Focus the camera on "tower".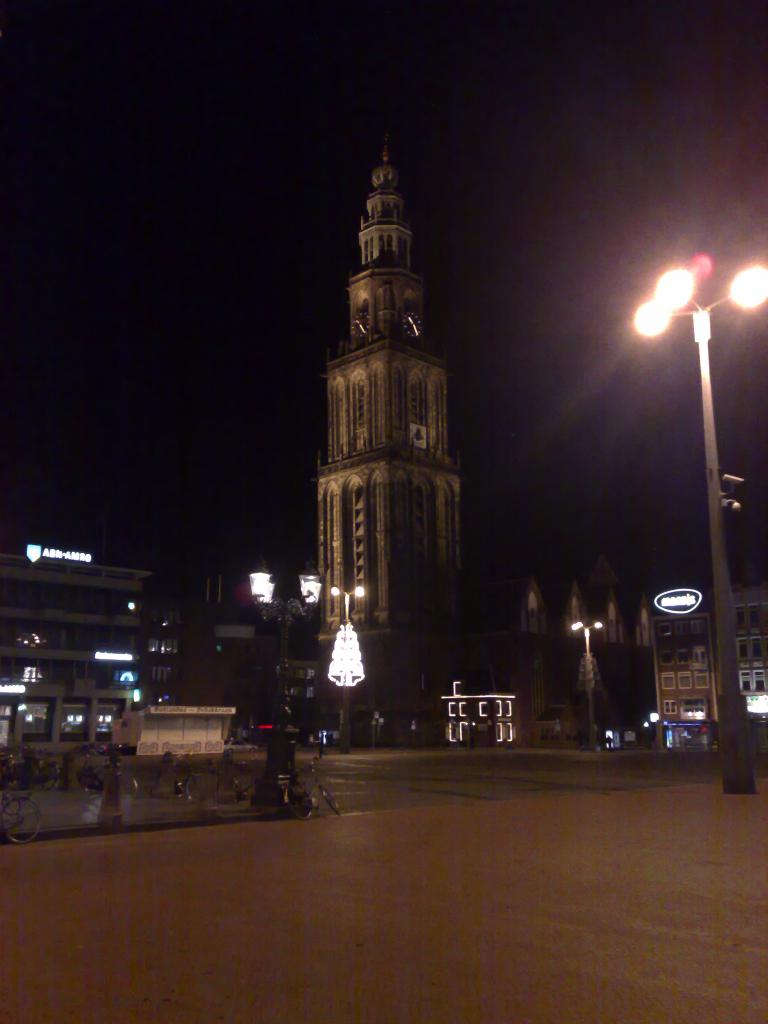
Focus region: 289,143,499,668.
